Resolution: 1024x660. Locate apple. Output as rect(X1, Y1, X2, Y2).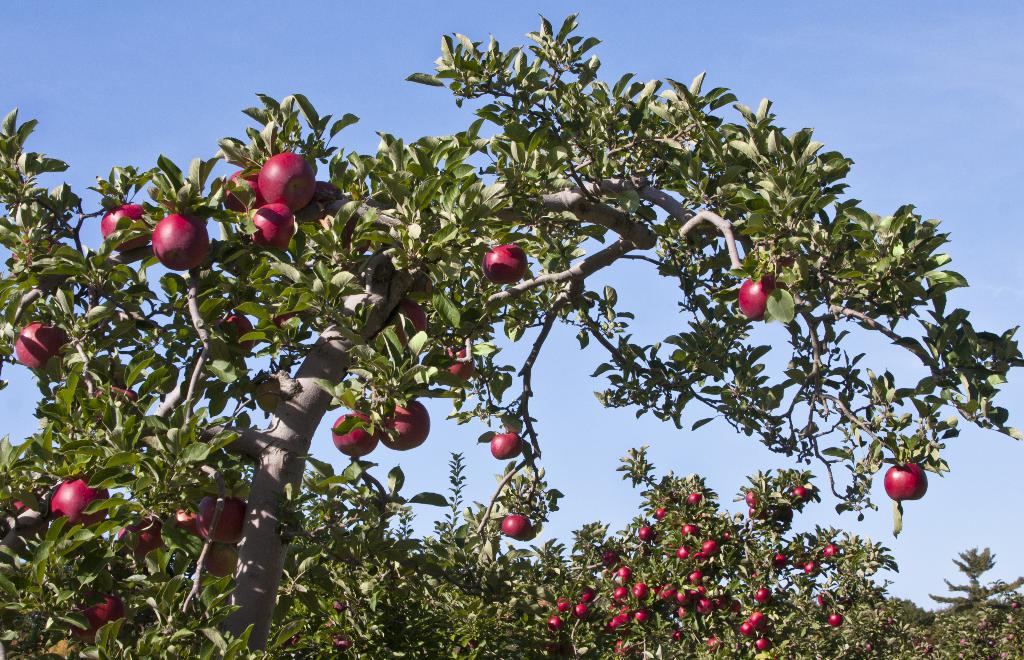
rect(200, 543, 239, 578).
